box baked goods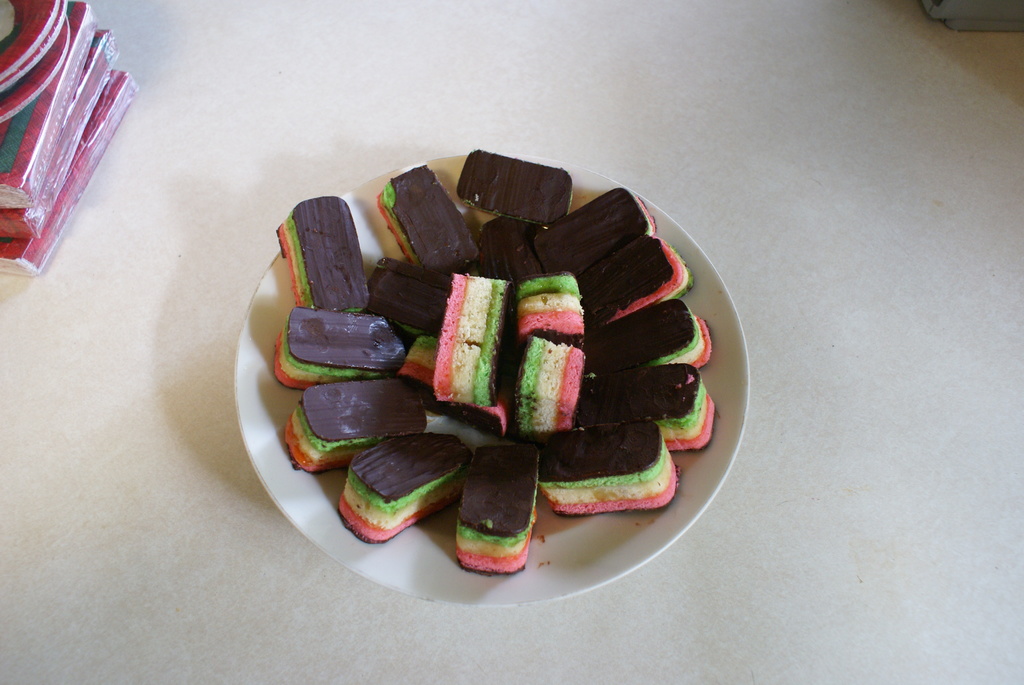
<bbox>531, 185, 655, 277</bbox>
